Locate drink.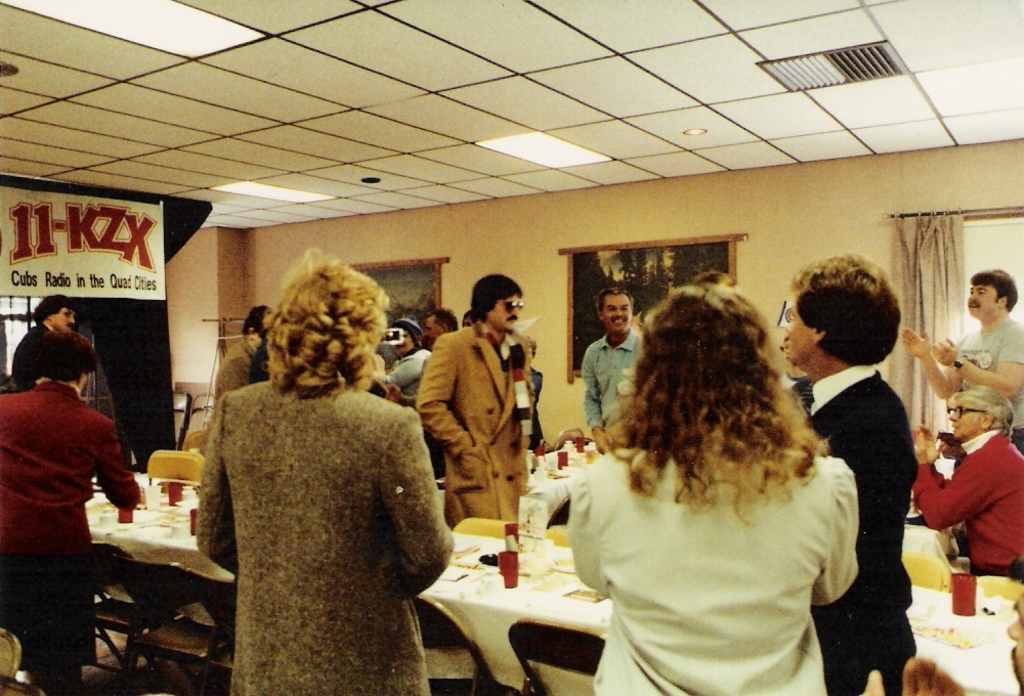
Bounding box: box(950, 564, 979, 619).
